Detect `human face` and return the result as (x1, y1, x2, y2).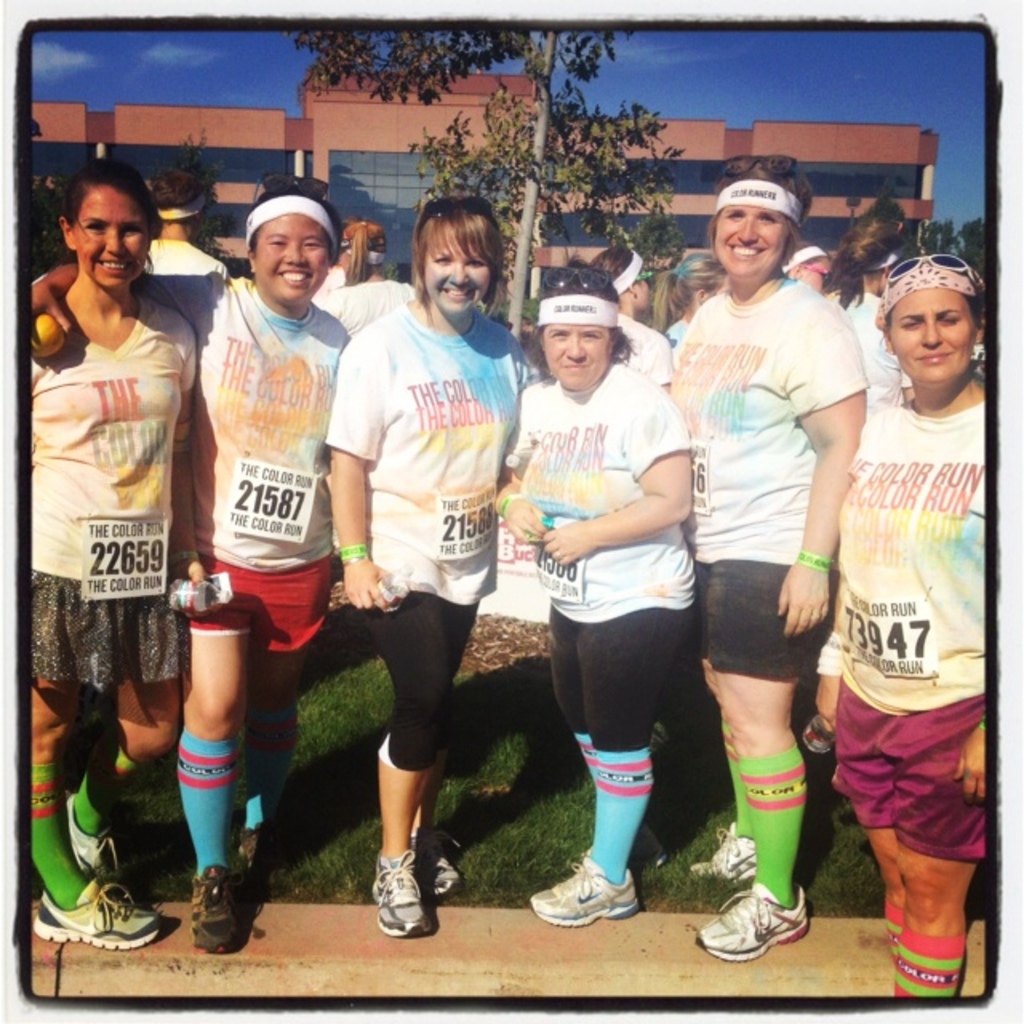
(531, 323, 610, 387).
